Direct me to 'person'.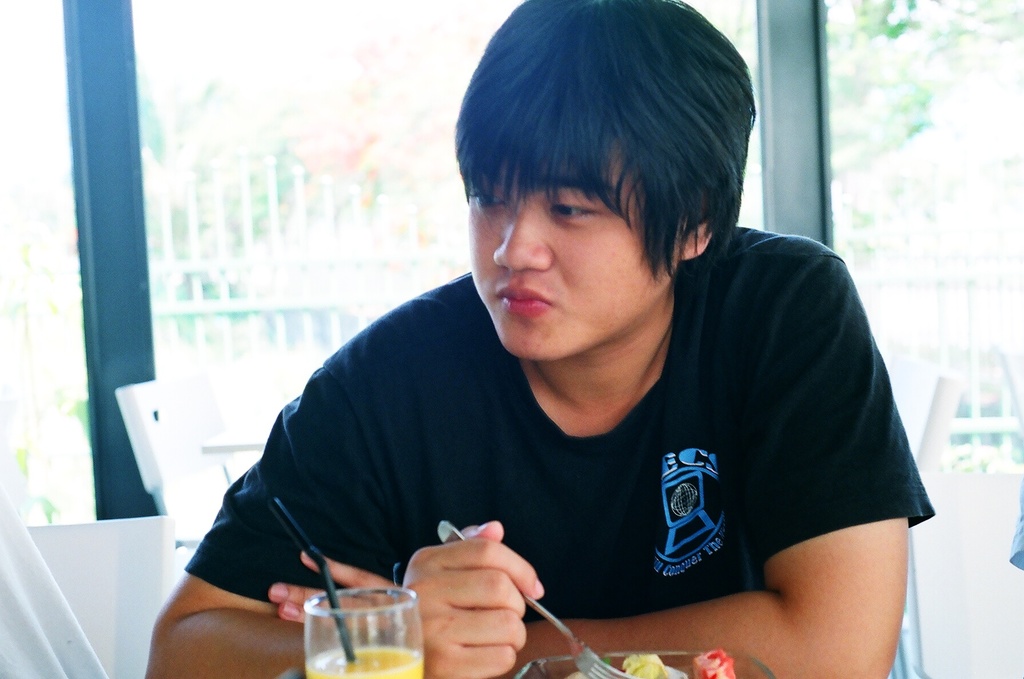
Direction: 147/0/941/678.
